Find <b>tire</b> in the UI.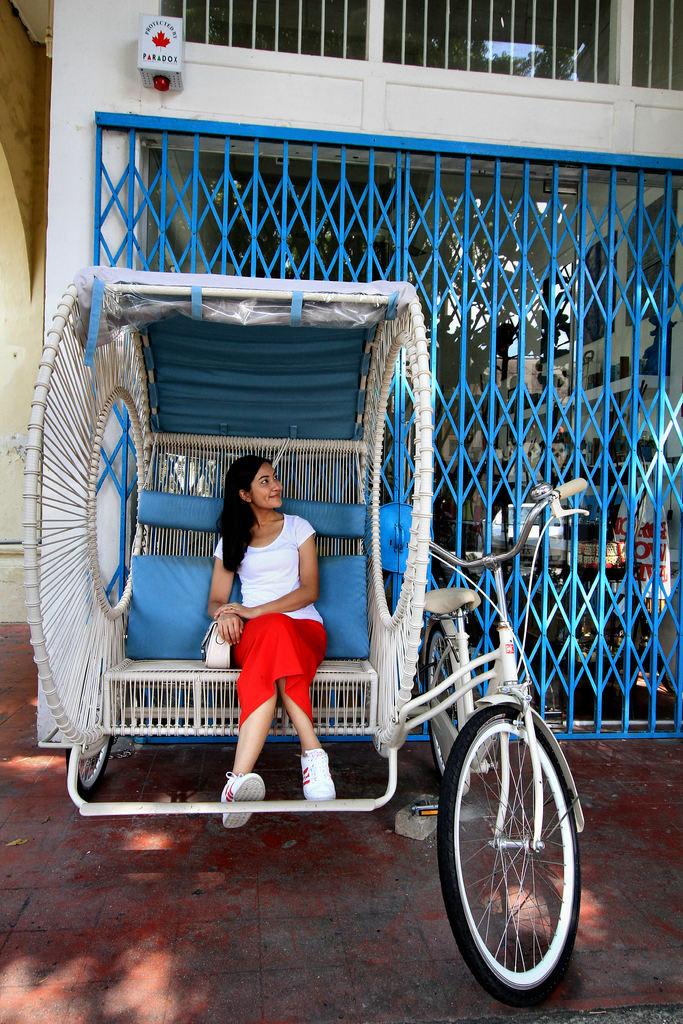
UI element at 65:736:117:788.
